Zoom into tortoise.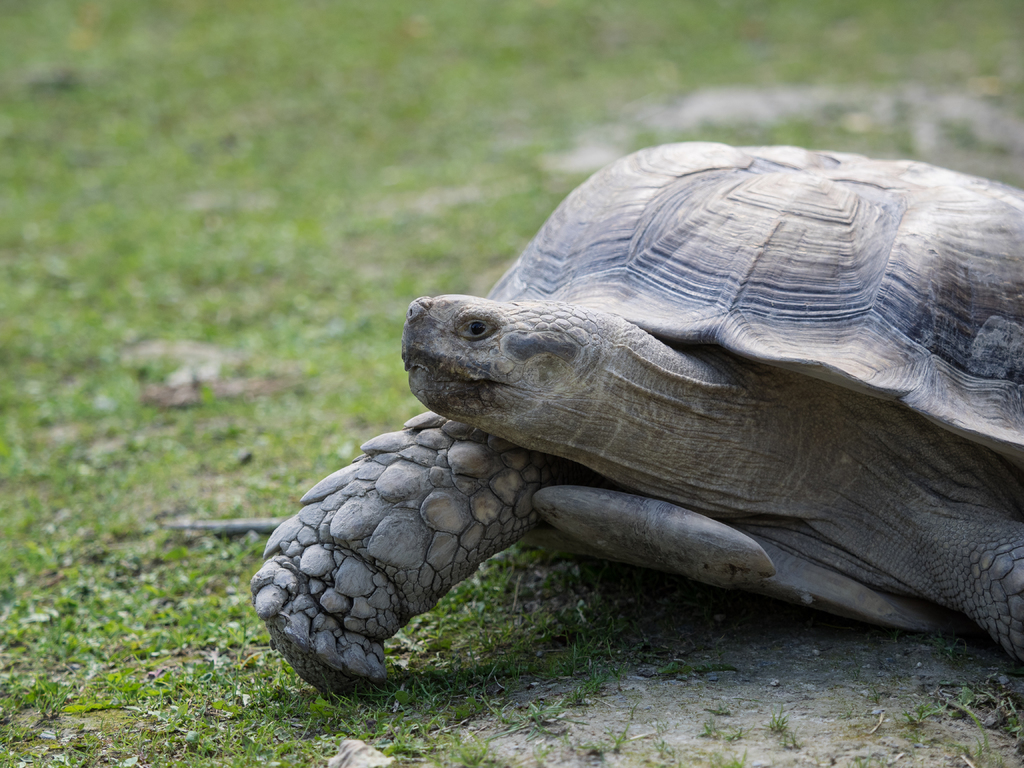
Zoom target: left=255, top=135, right=1023, bottom=701.
